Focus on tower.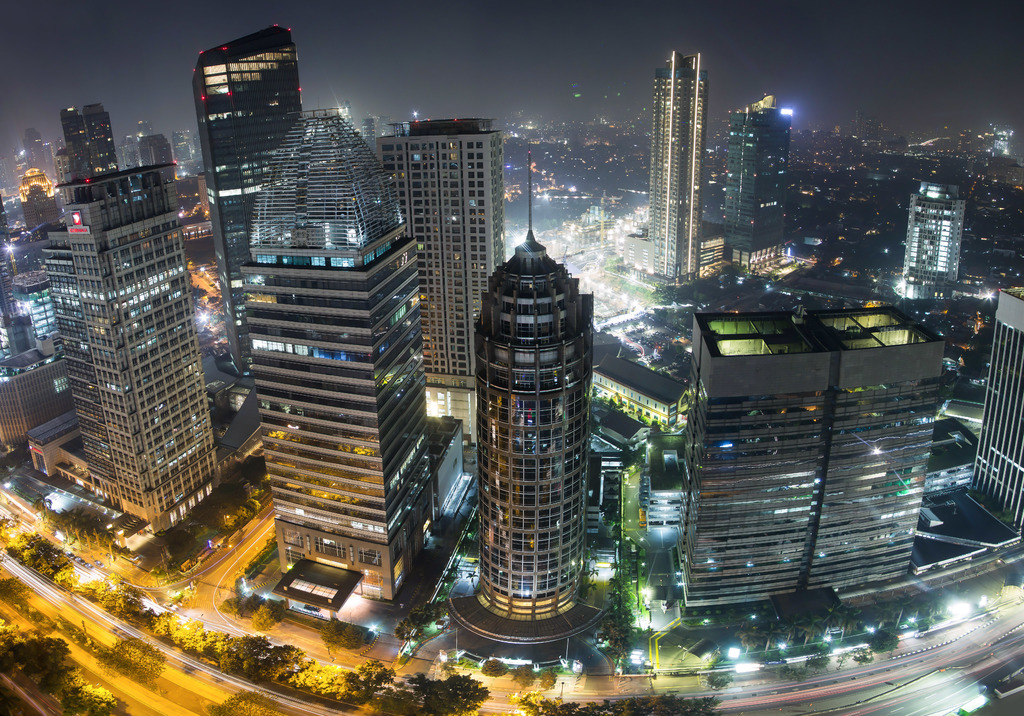
Focused at <box>448,185,617,658</box>.
